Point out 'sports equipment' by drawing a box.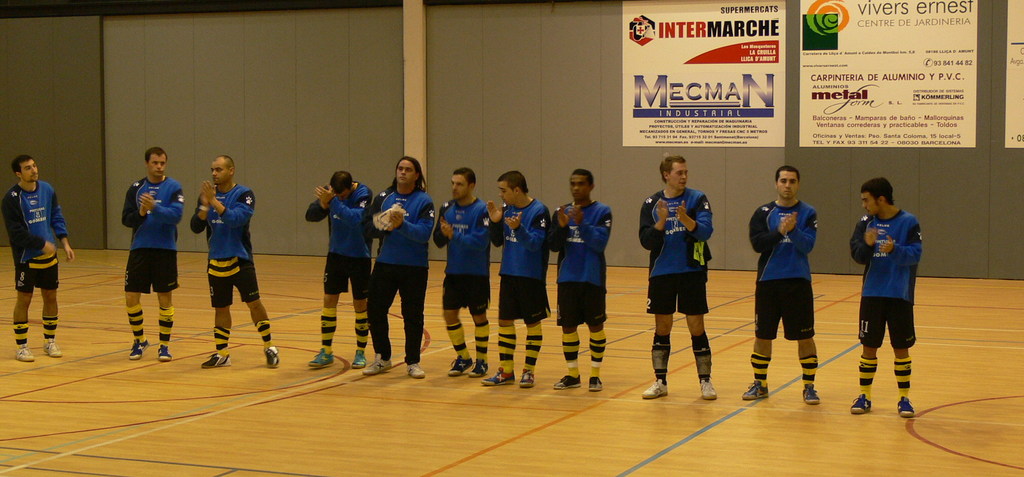
bbox=[308, 349, 333, 366].
